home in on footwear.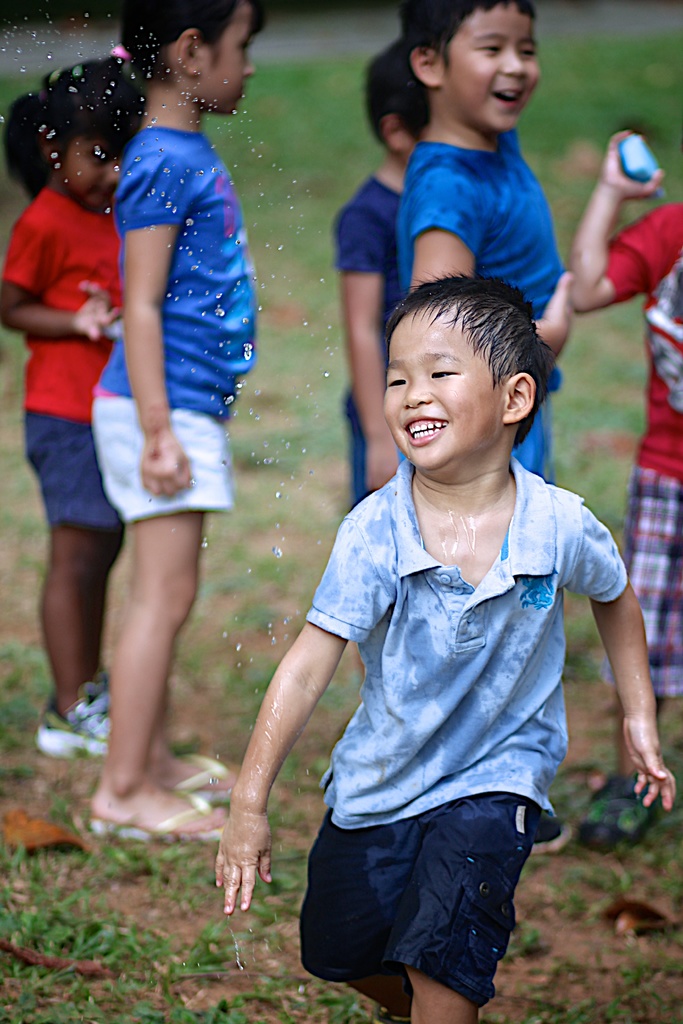
Homed in at (53, 740, 245, 841).
